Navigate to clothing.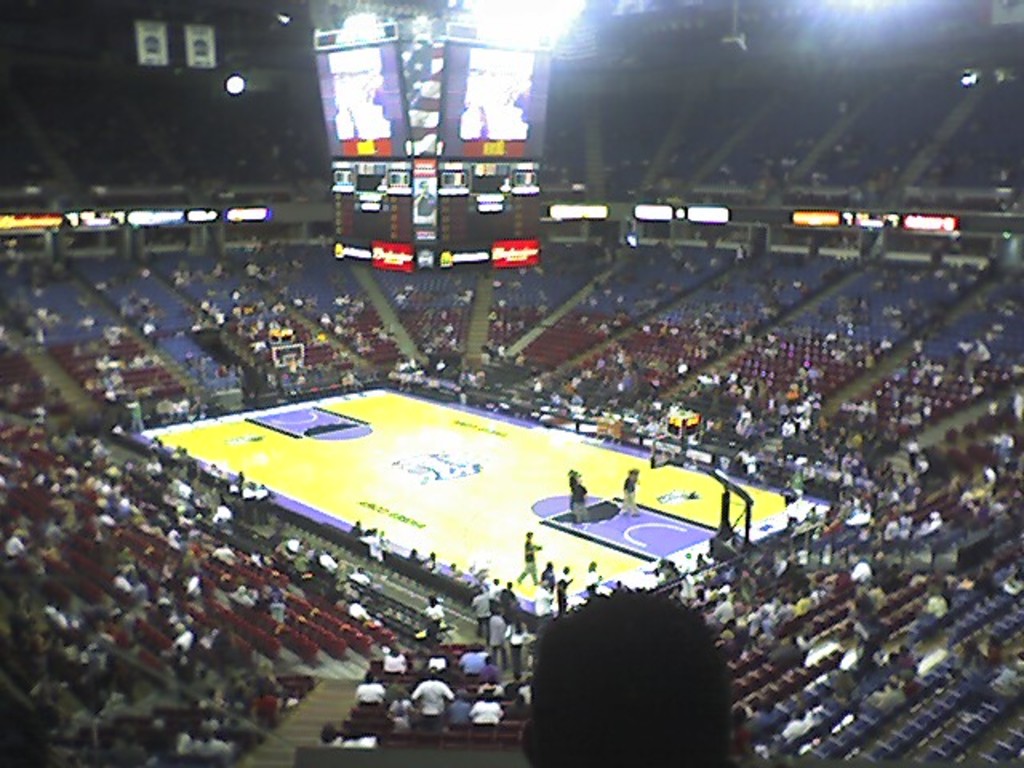
Navigation target: 750:614:758:643.
